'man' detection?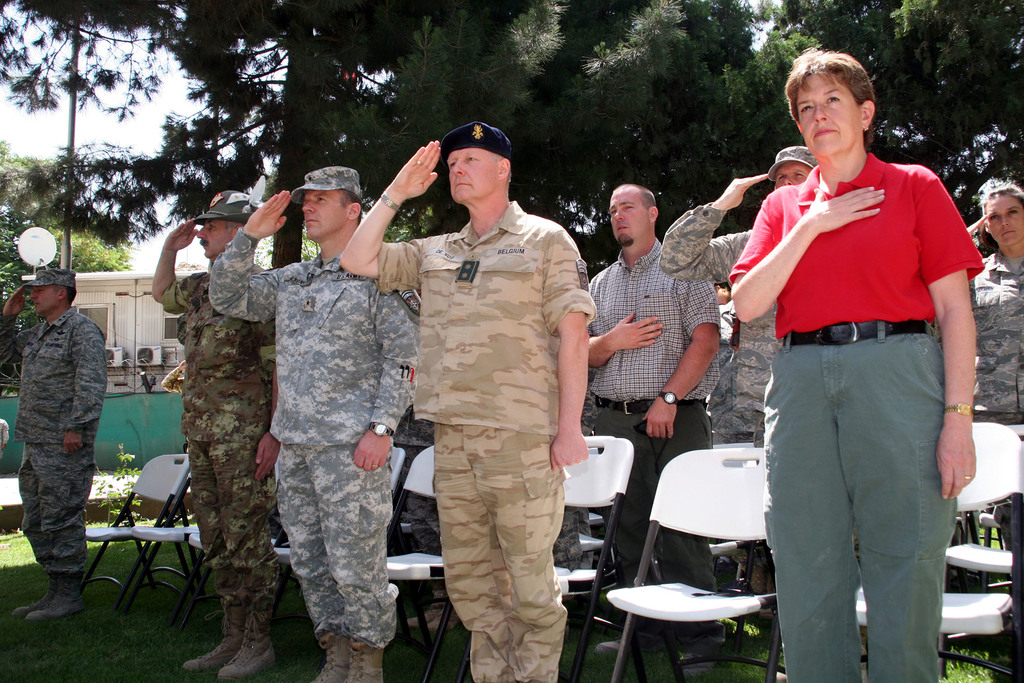
bbox=[342, 119, 598, 682]
